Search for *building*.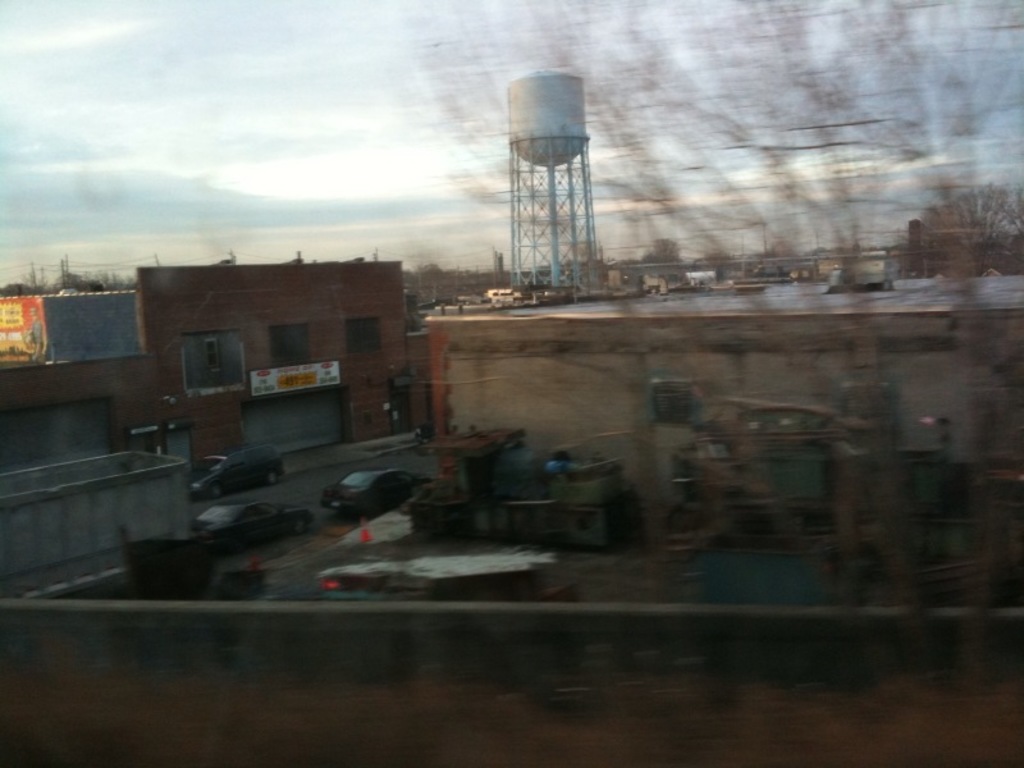
Found at 0,291,141,477.
